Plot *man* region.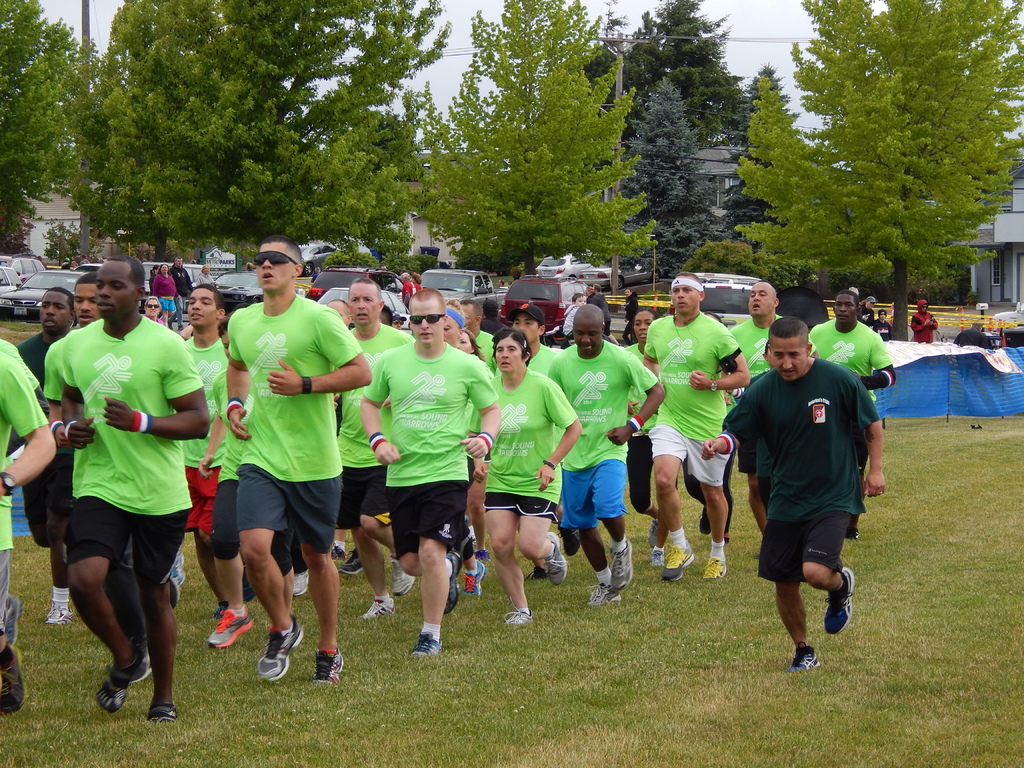
Plotted at 345/273/422/621.
